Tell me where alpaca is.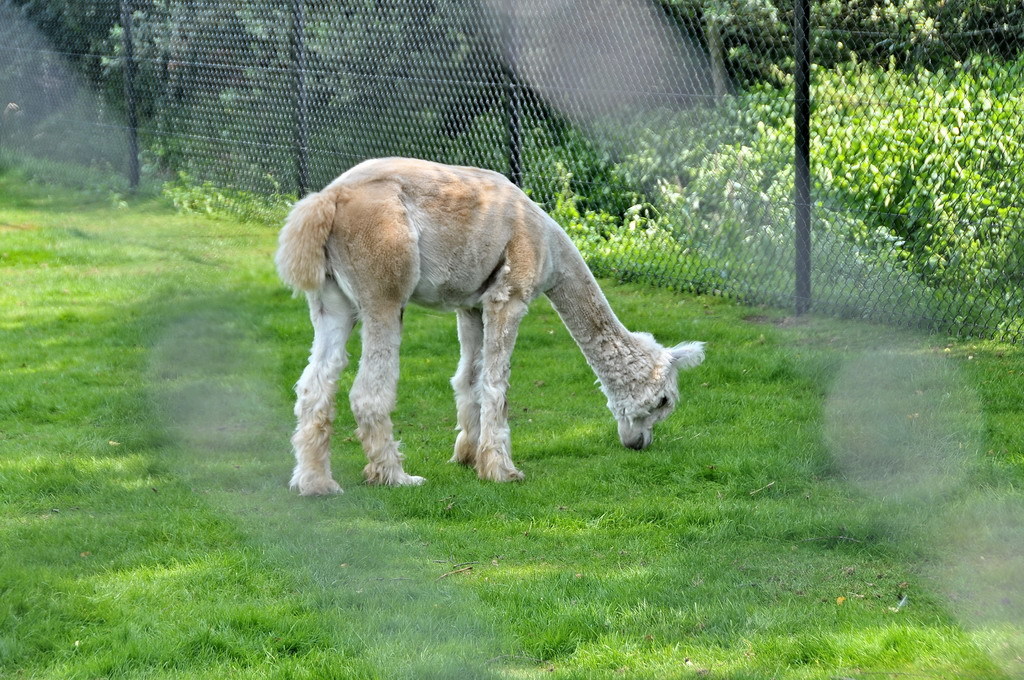
alpaca is at pyautogui.locateOnScreen(274, 156, 710, 499).
